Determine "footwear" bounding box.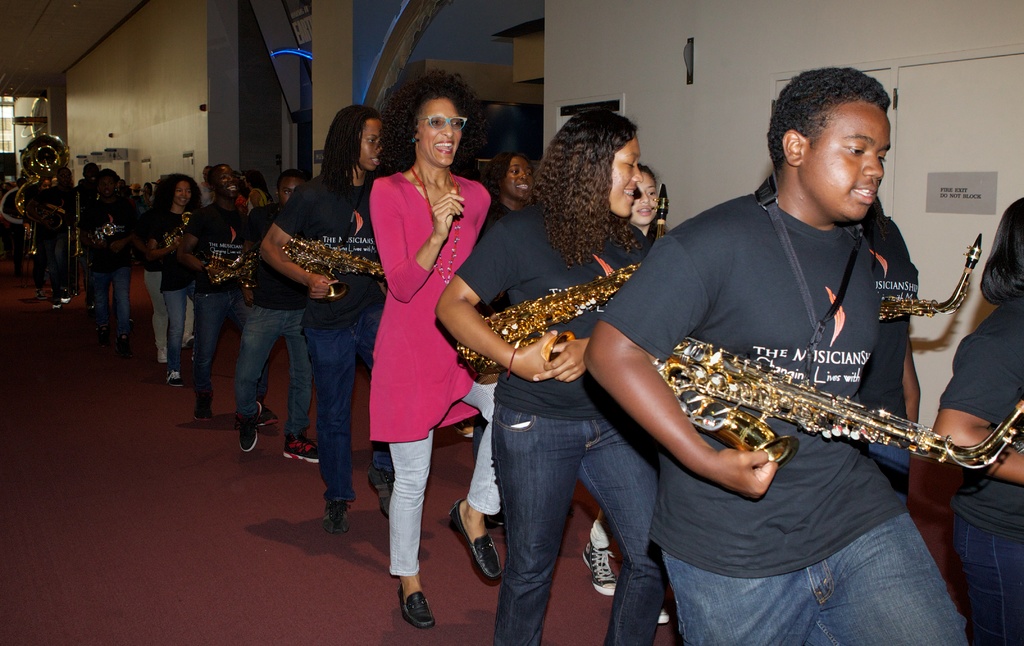
Determined: 394:572:440:634.
